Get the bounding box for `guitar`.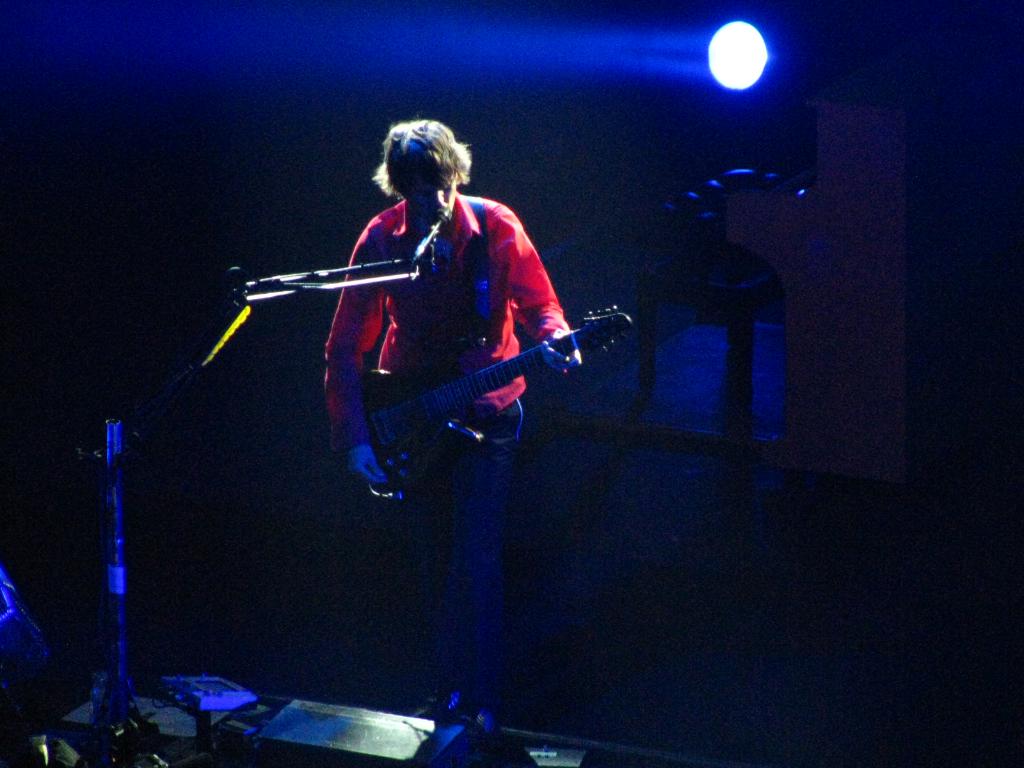
box(355, 301, 641, 495).
